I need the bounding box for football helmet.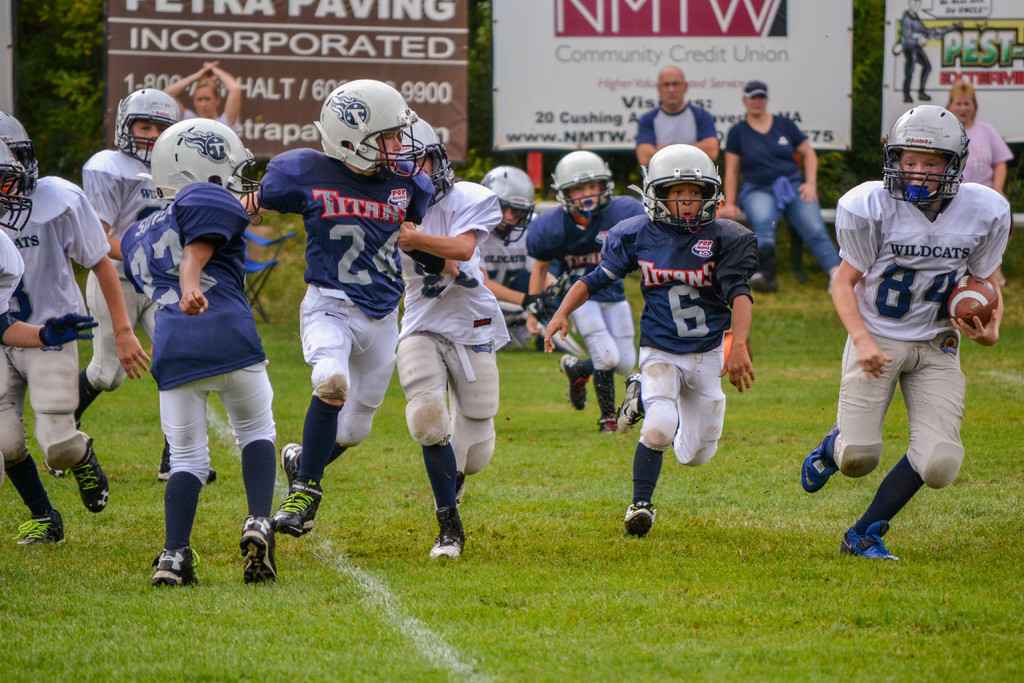
Here it is: [885, 103, 967, 210].
